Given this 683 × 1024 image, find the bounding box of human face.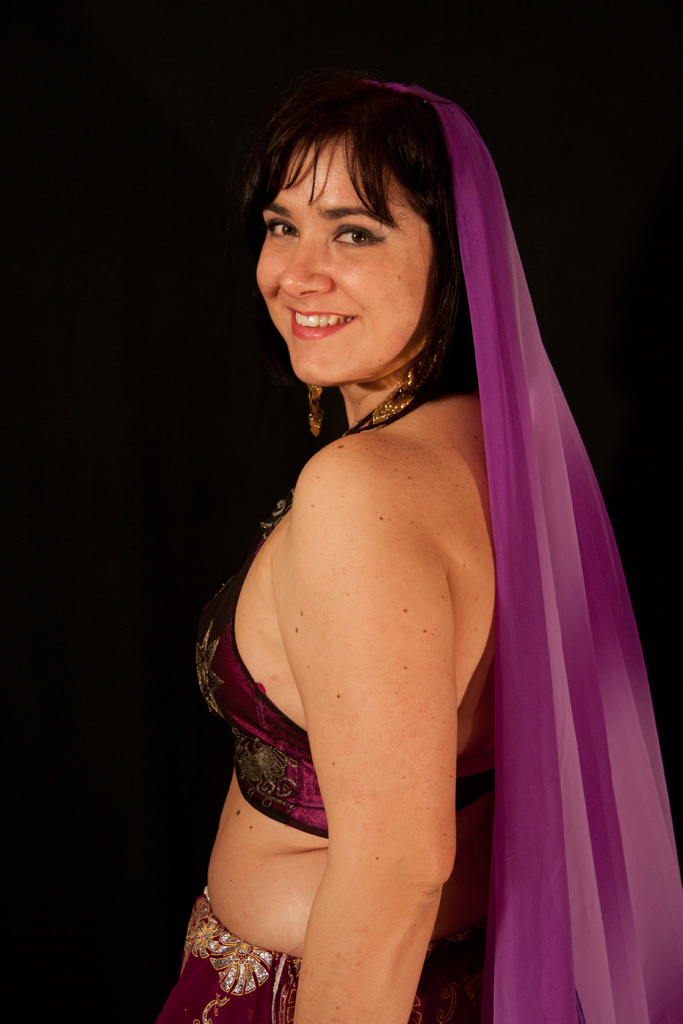
bbox(255, 136, 447, 384).
